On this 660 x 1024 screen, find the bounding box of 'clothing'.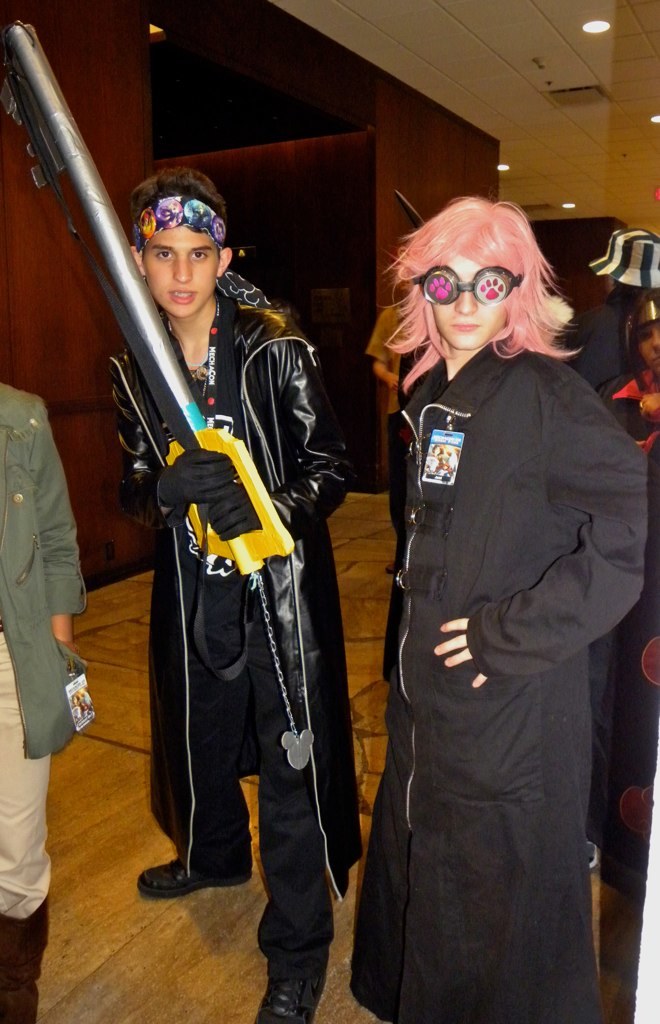
Bounding box: bbox(590, 374, 659, 888).
